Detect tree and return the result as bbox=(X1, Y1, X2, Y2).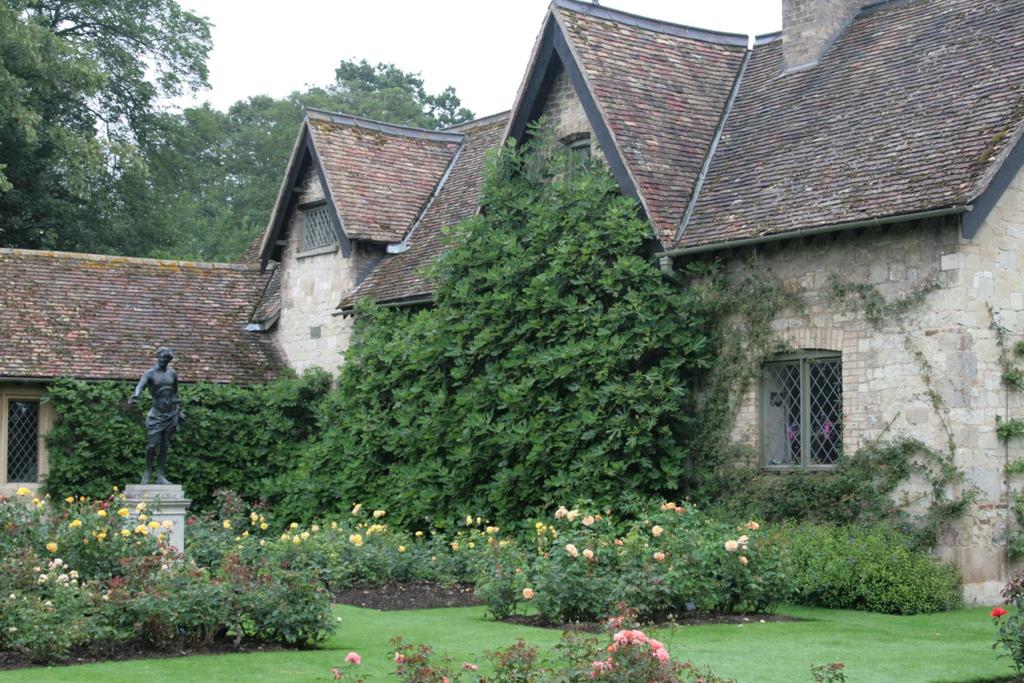
bbox=(112, 82, 445, 260).
